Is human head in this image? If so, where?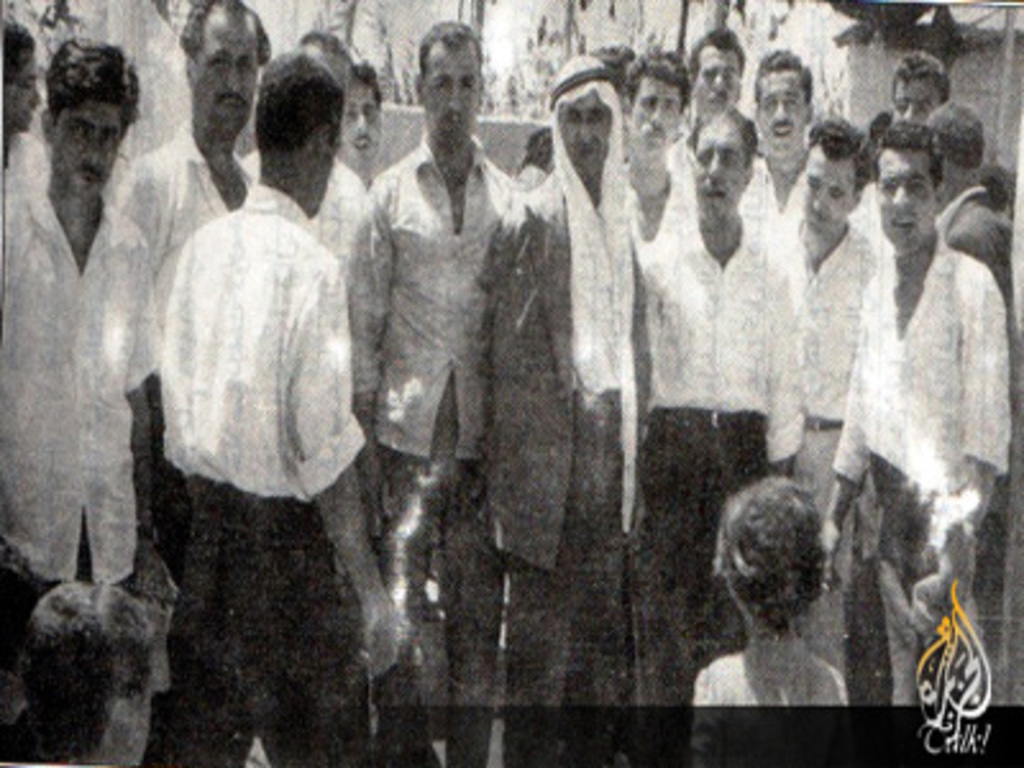
Yes, at [x1=0, y1=20, x2=49, y2=143].
